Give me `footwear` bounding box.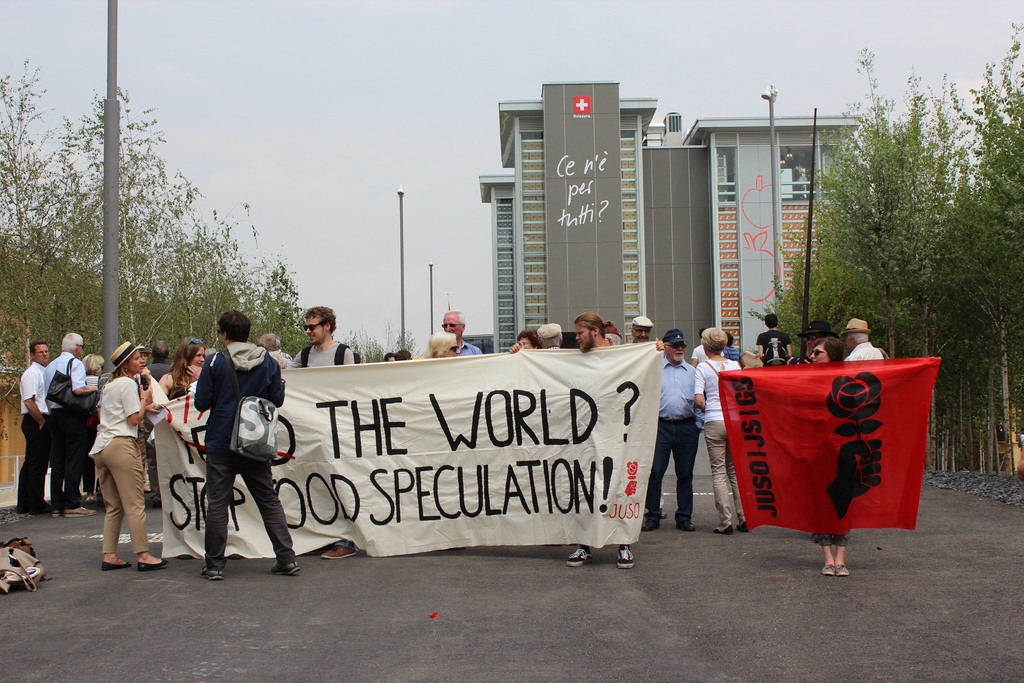
select_region(565, 547, 591, 568).
